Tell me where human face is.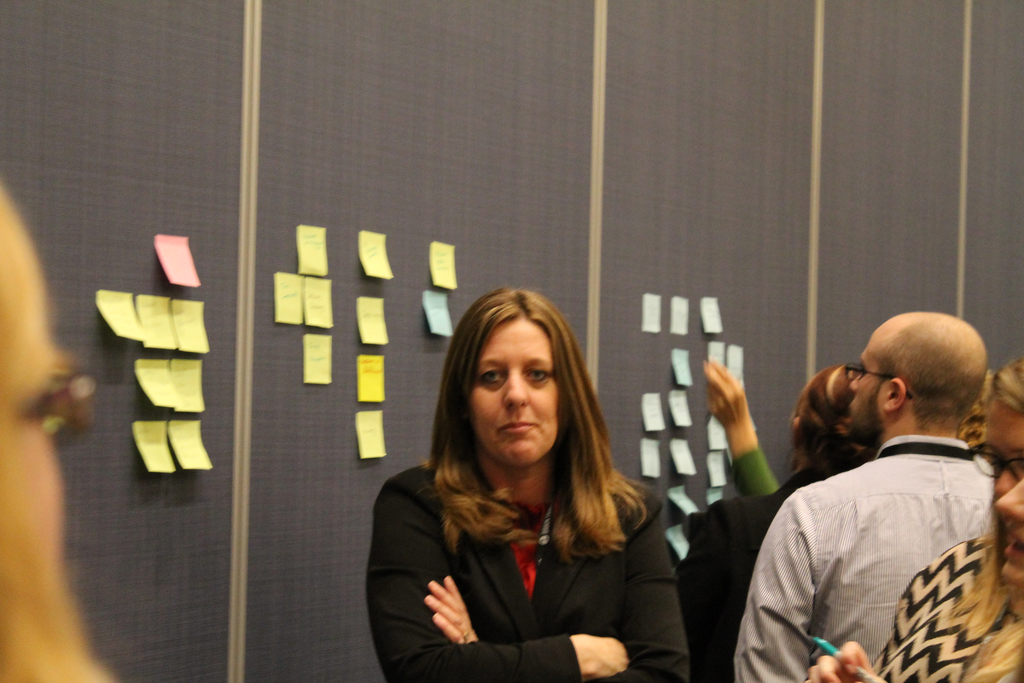
human face is at box(847, 346, 890, 420).
